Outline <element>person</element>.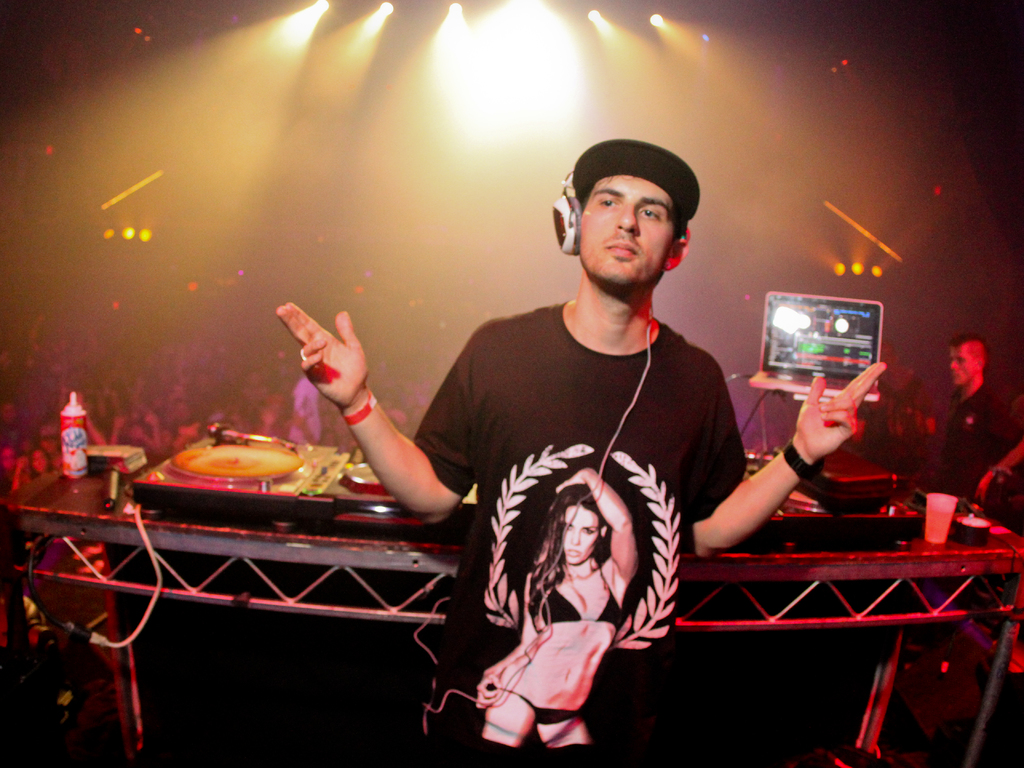
Outline: locate(476, 465, 641, 753).
